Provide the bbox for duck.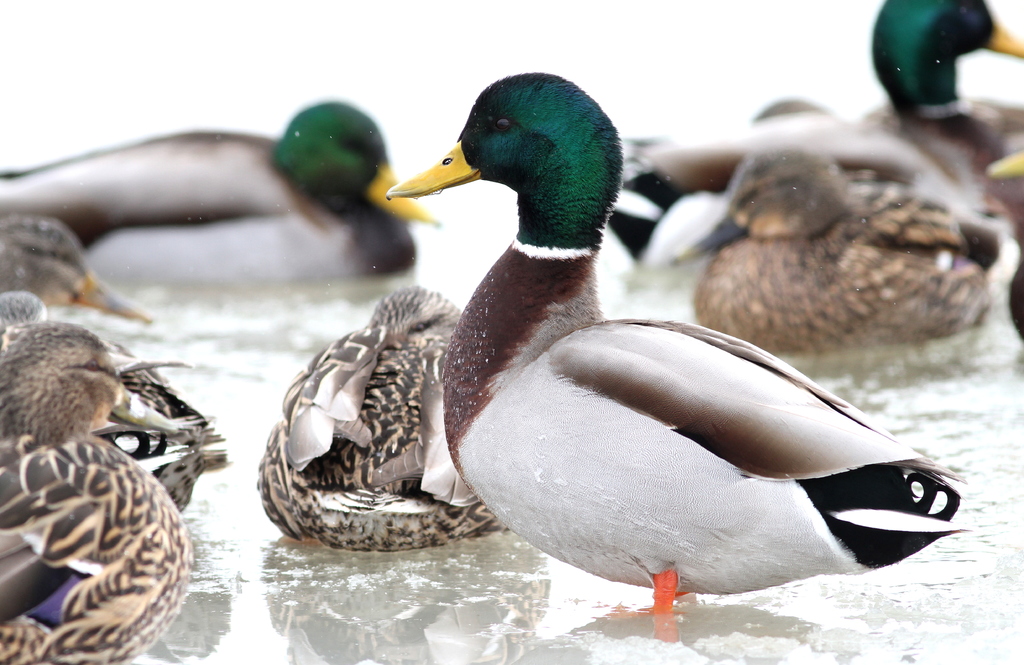
652 140 1009 386.
